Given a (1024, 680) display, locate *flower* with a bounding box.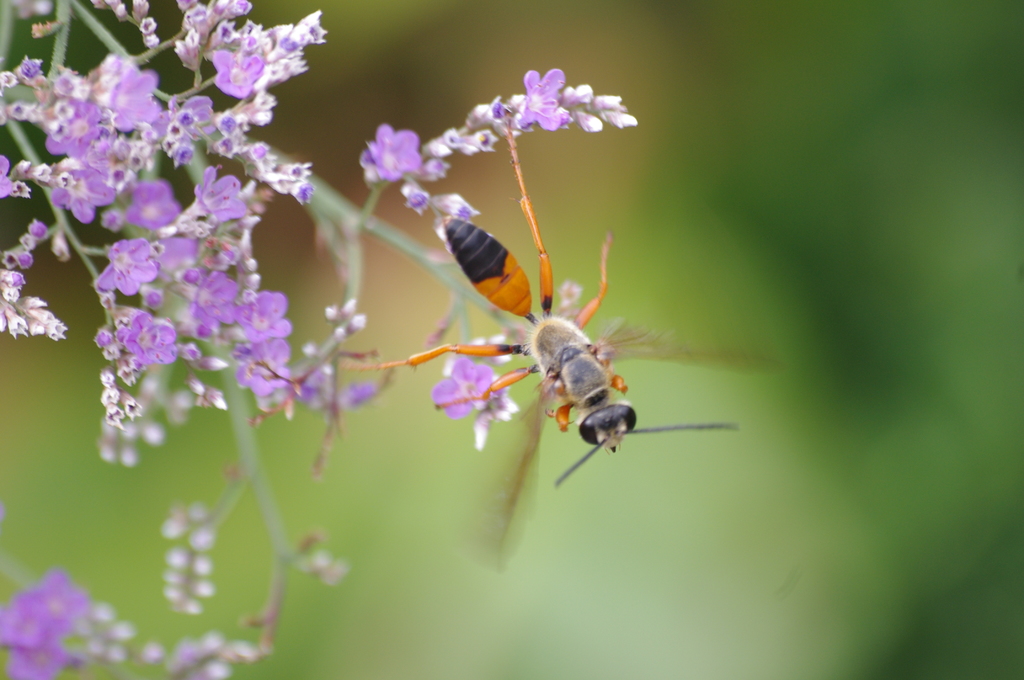
Located: [444, 129, 459, 150].
